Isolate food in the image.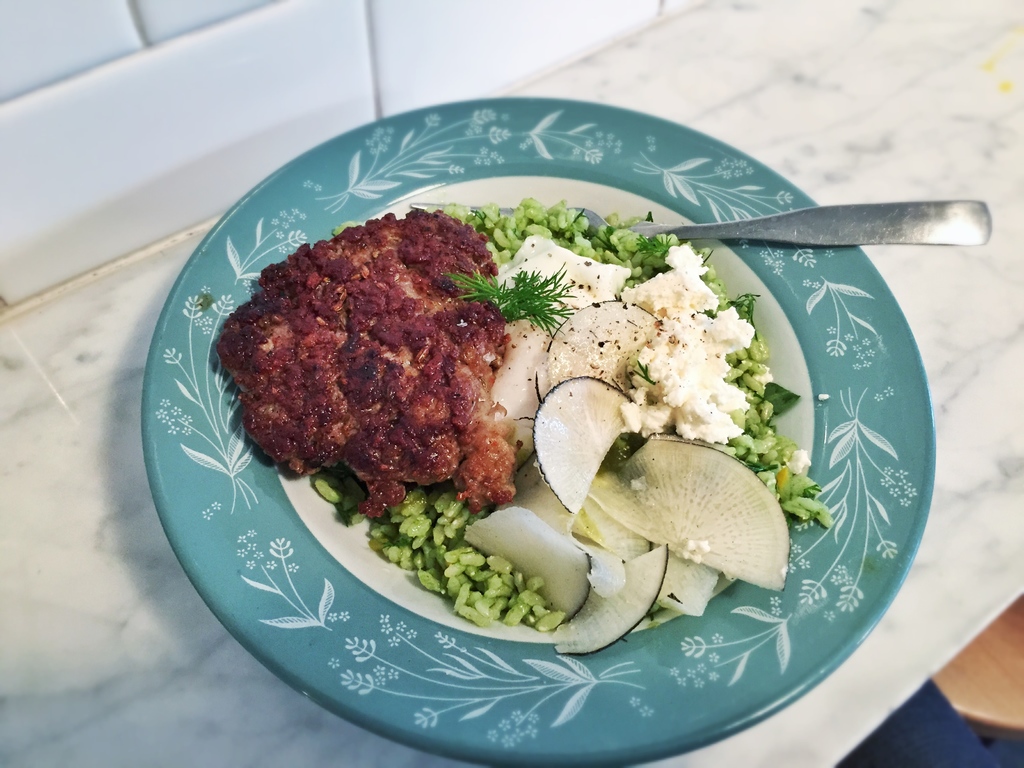
Isolated region: detection(252, 193, 790, 598).
